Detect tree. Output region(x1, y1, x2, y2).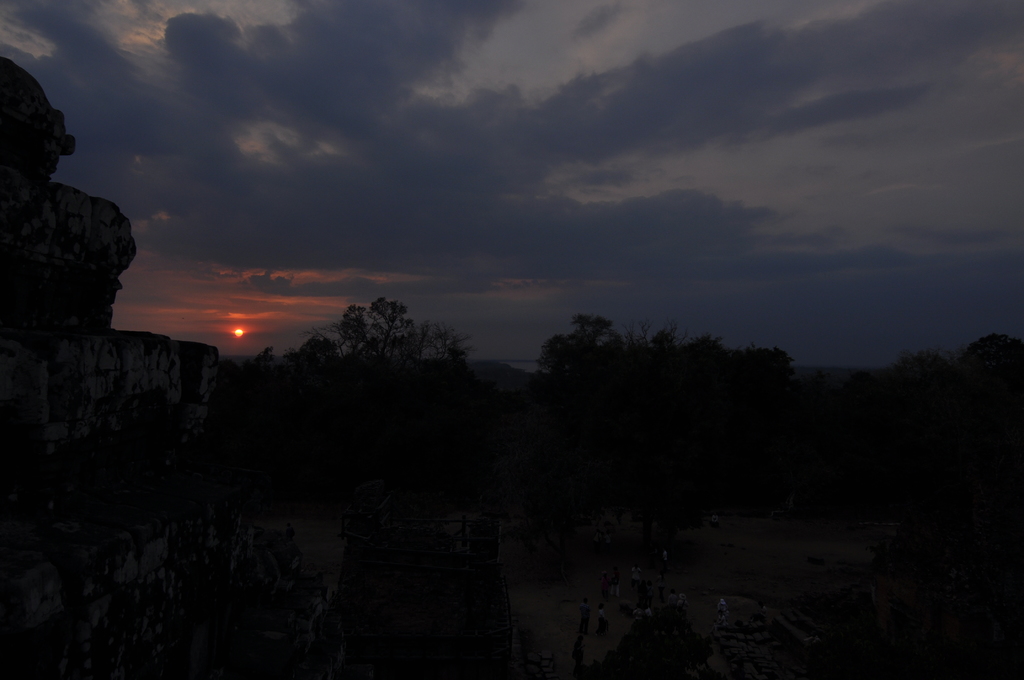
region(314, 296, 488, 400).
